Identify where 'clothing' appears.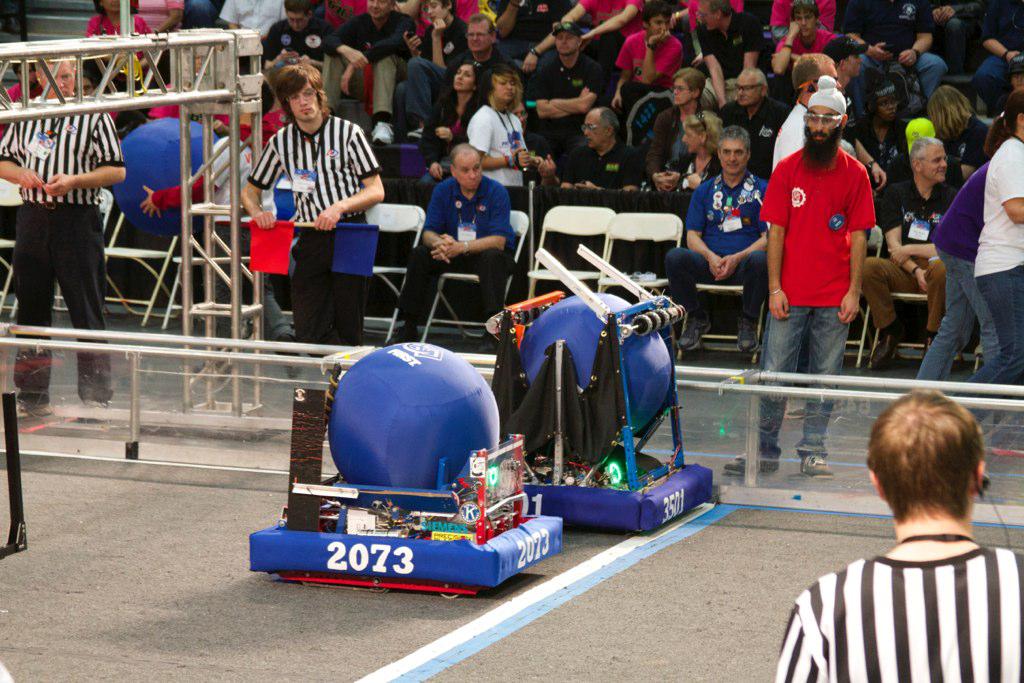
Appears at [left=250, top=106, right=376, bottom=334].
